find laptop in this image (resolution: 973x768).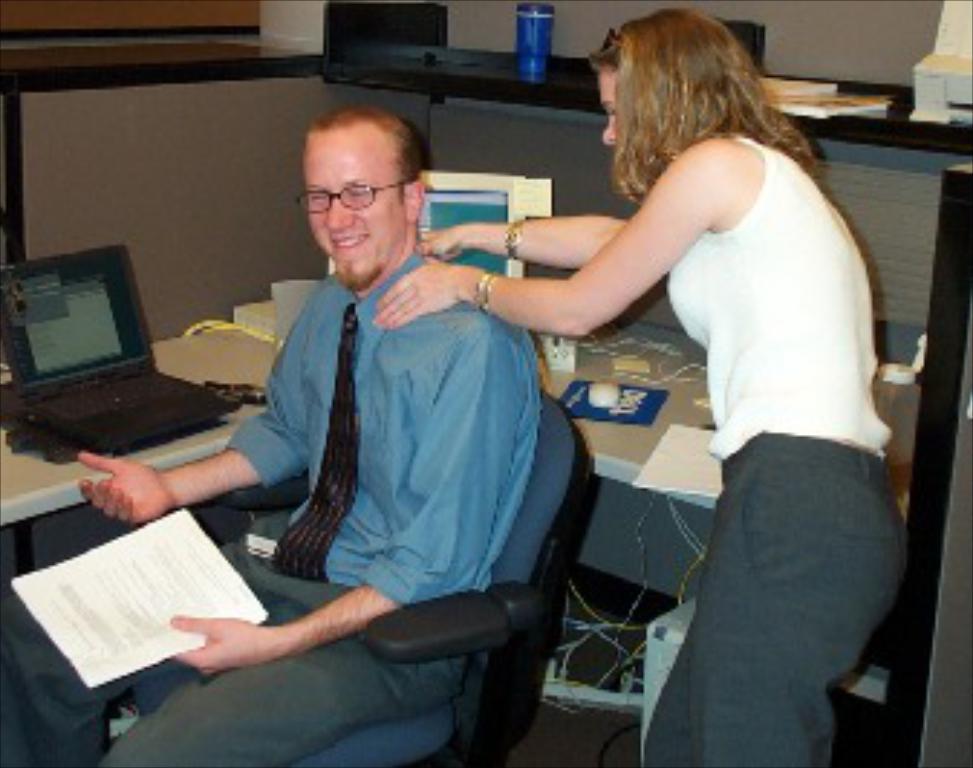
<region>6, 219, 193, 450</region>.
